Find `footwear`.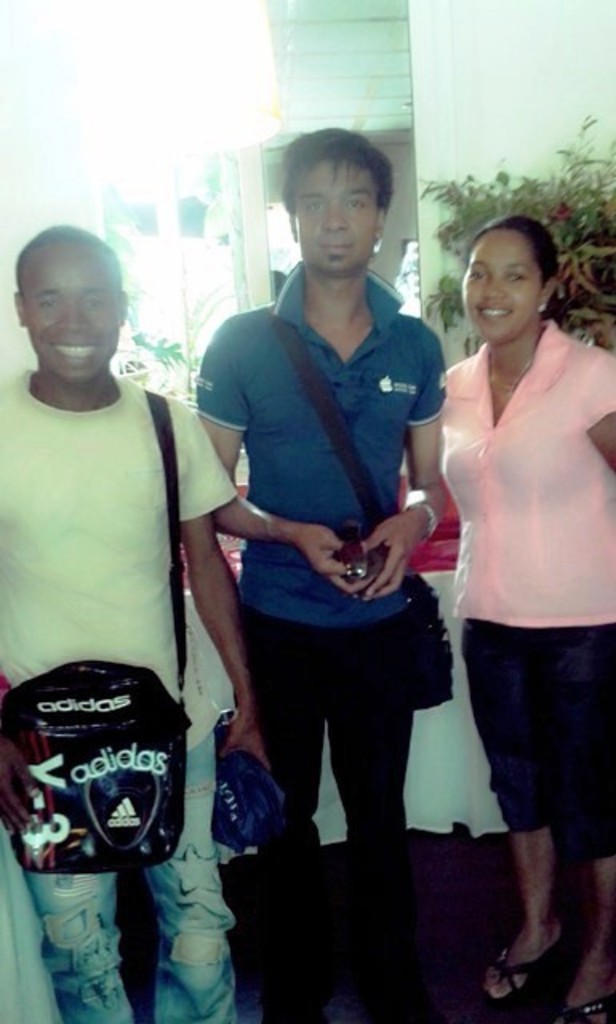
pyautogui.locateOnScreen(498, 933, 574, 1008).
